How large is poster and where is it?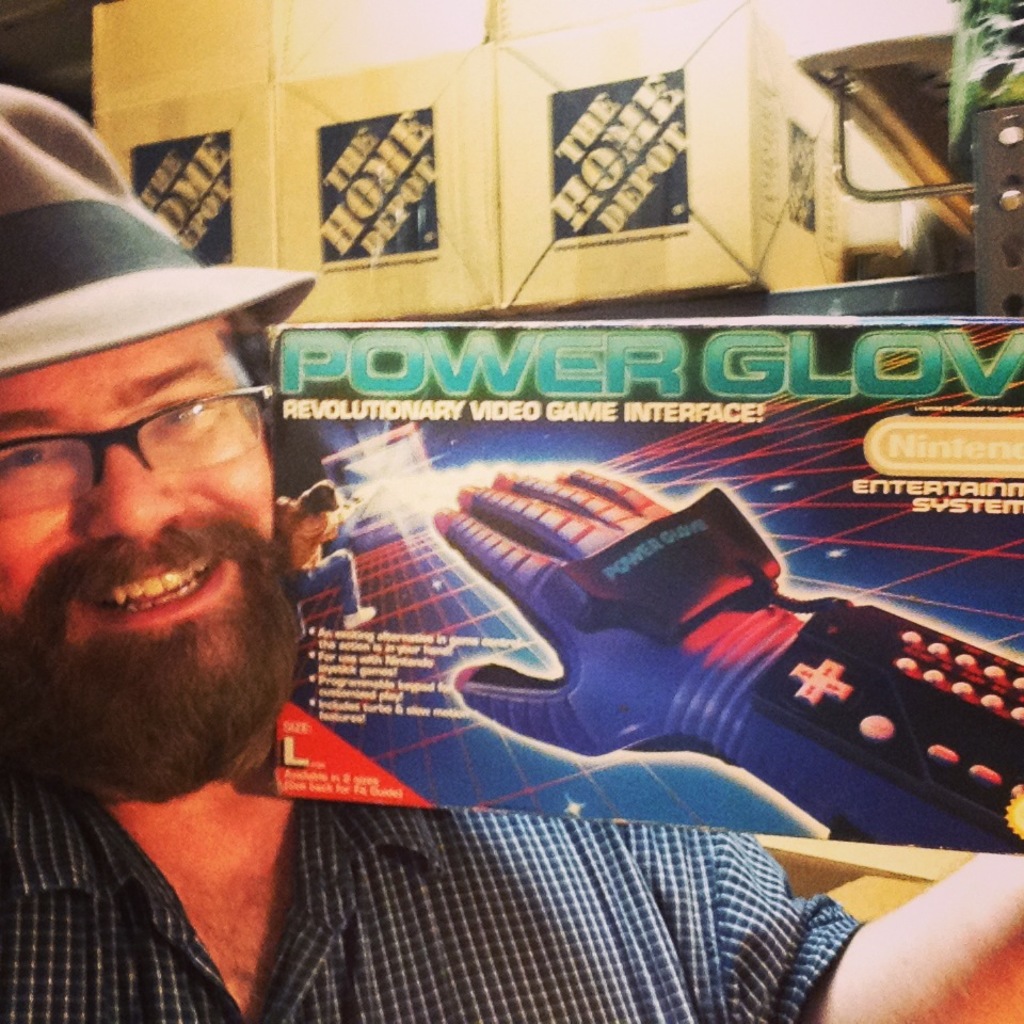
Bounding box: (129, 126, 239, 258).
